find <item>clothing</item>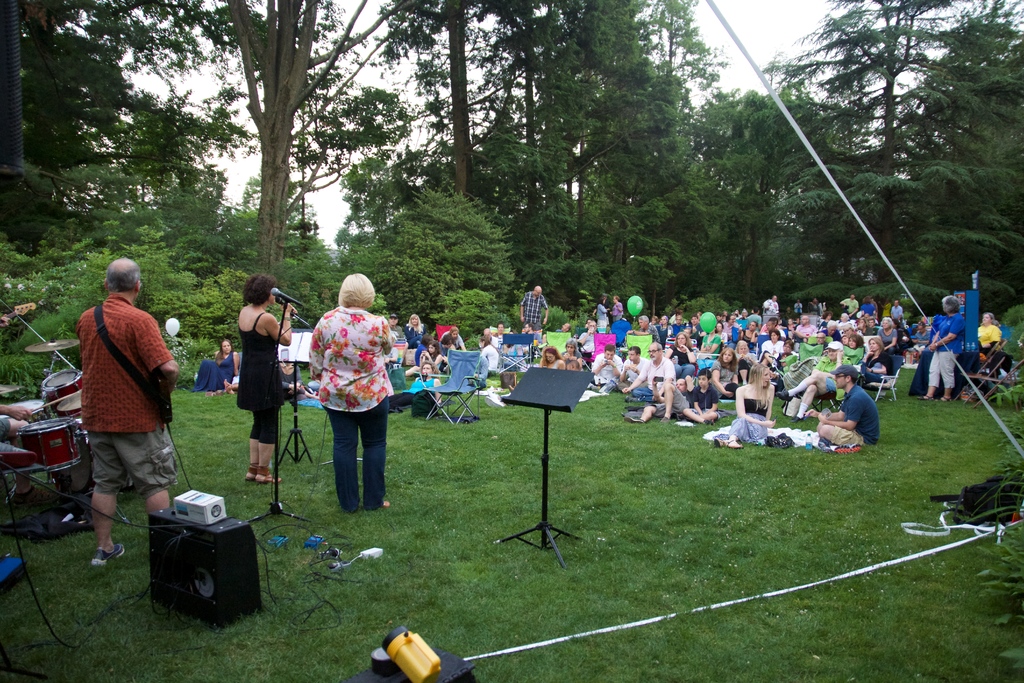
pyautogui.locateOnScreen(0, 415, 9, 445)
